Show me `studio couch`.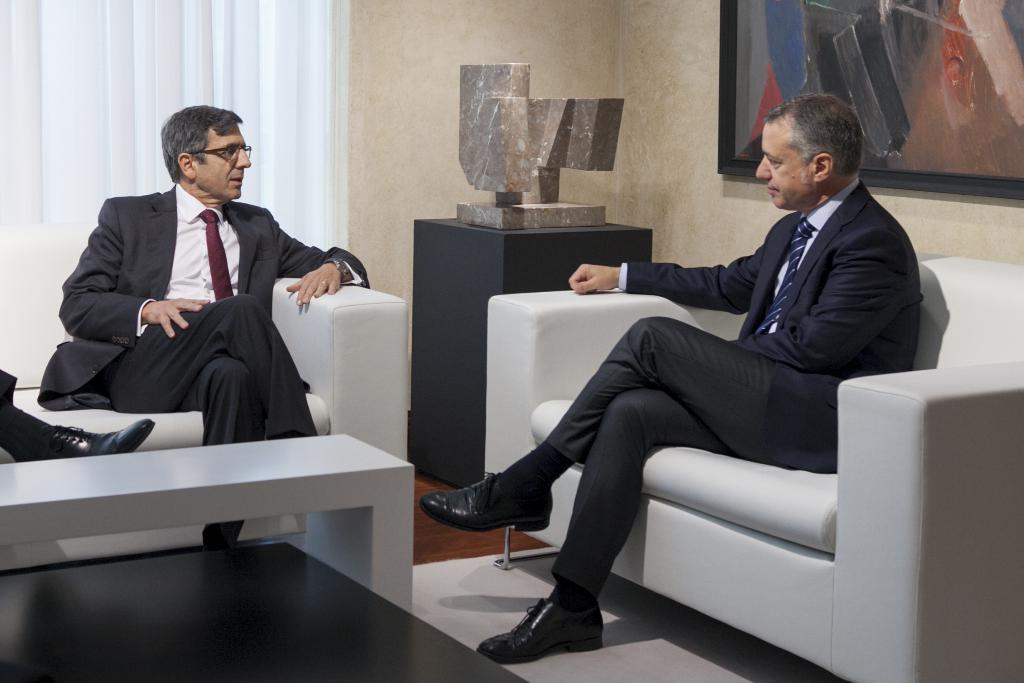
`studio couch` is here: 479 254 1023 677.
